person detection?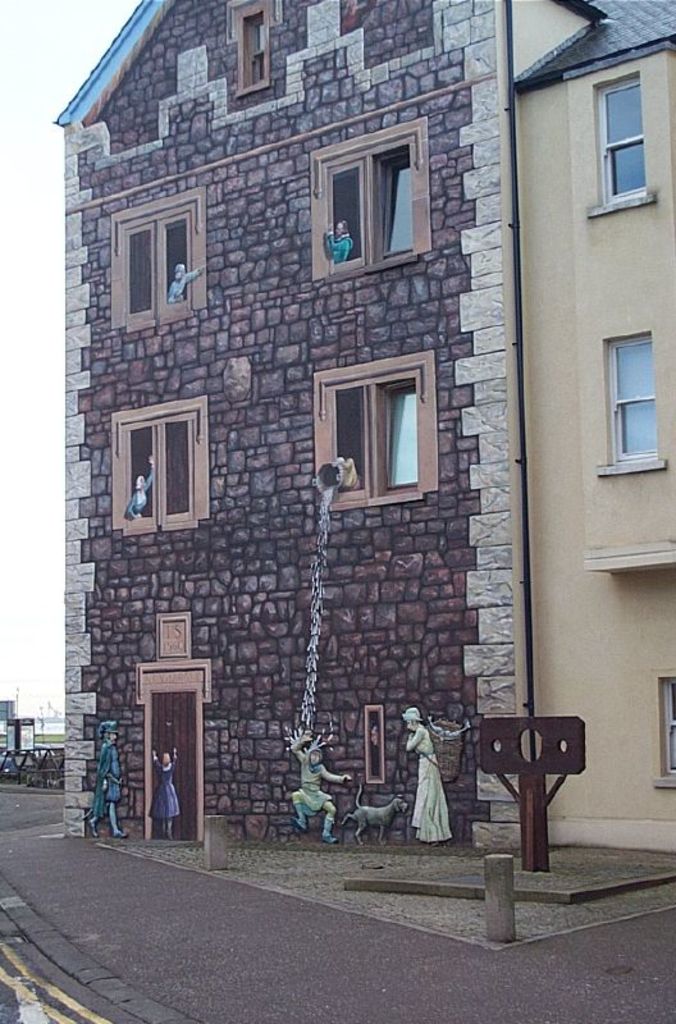
x1=151, y1=745, x2=181, y2=845
